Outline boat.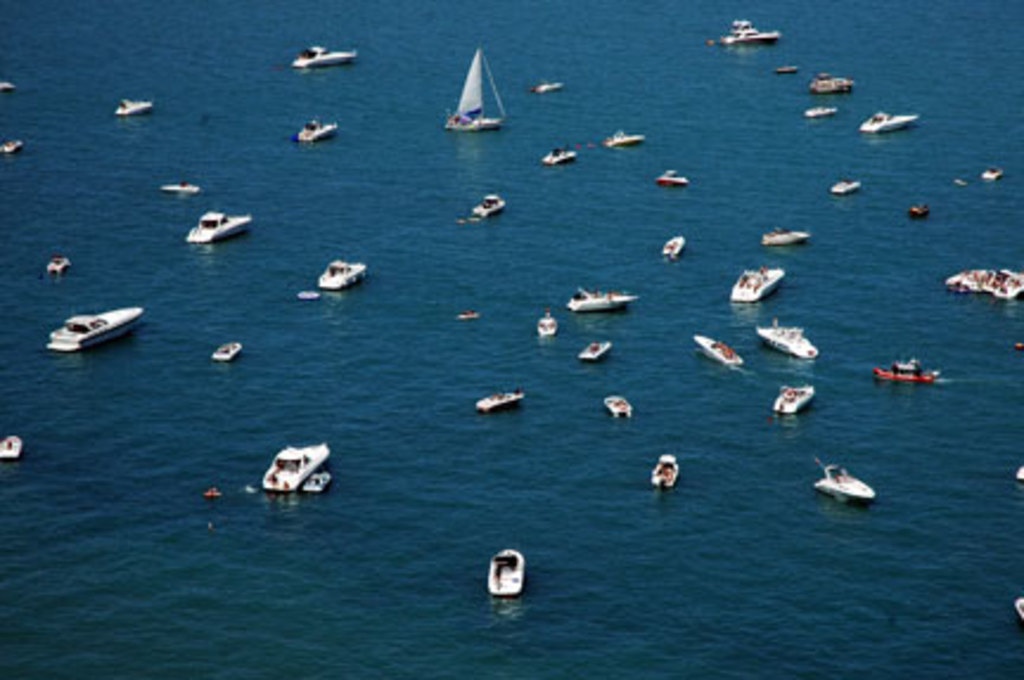
Outline: locate(832, 175, 863, 190).
